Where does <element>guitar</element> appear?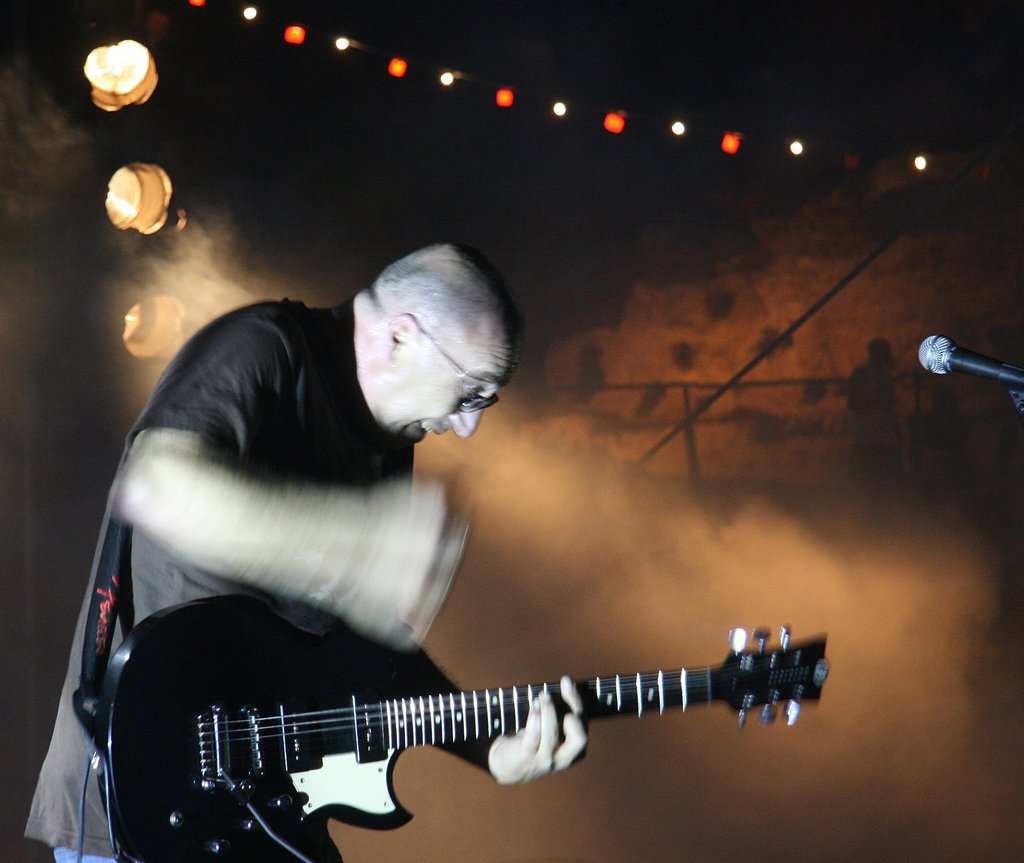
Appears at (left=90, top=619, right=826, bottom=862).
